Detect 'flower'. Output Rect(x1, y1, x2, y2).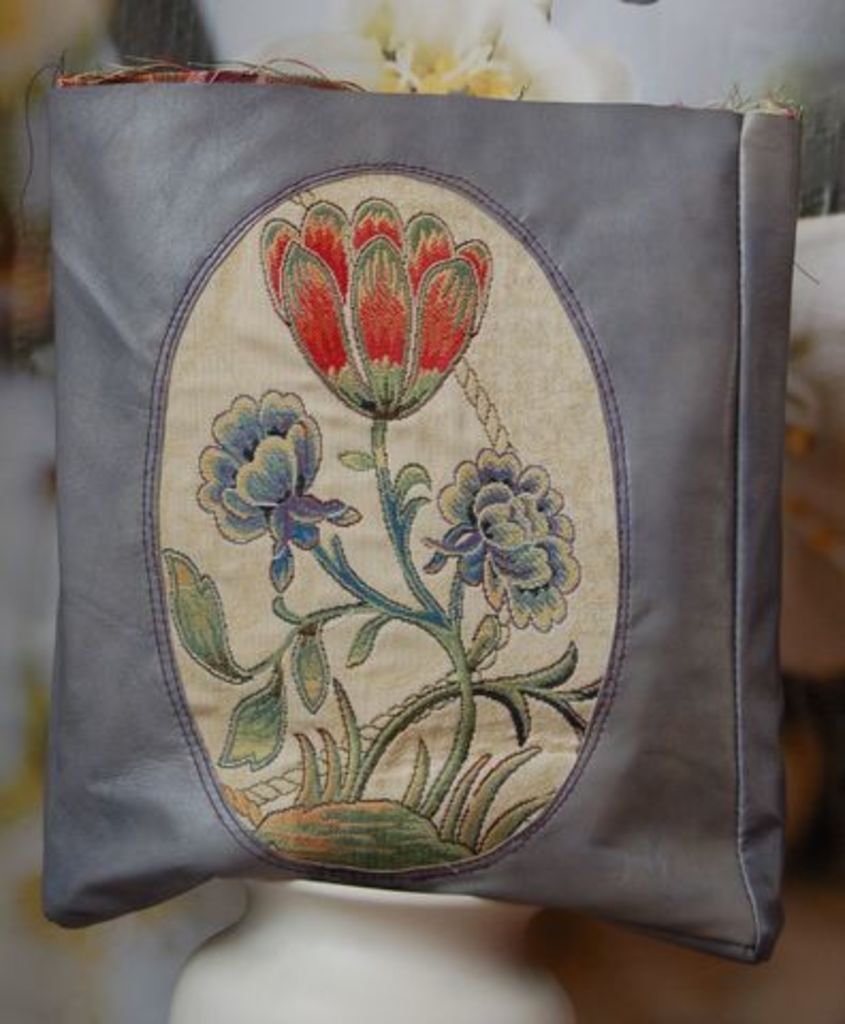
Rect(256, 196, 497, 388).
